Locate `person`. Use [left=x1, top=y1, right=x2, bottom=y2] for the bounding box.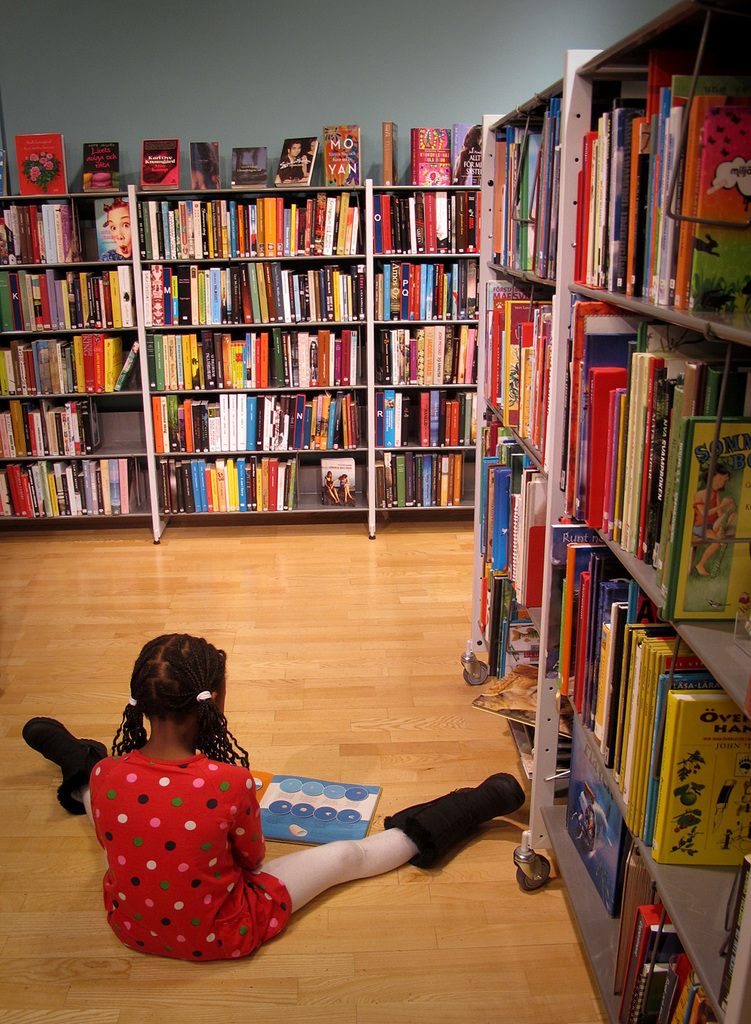
[left=17, top=629, right=530, bottom=961].
